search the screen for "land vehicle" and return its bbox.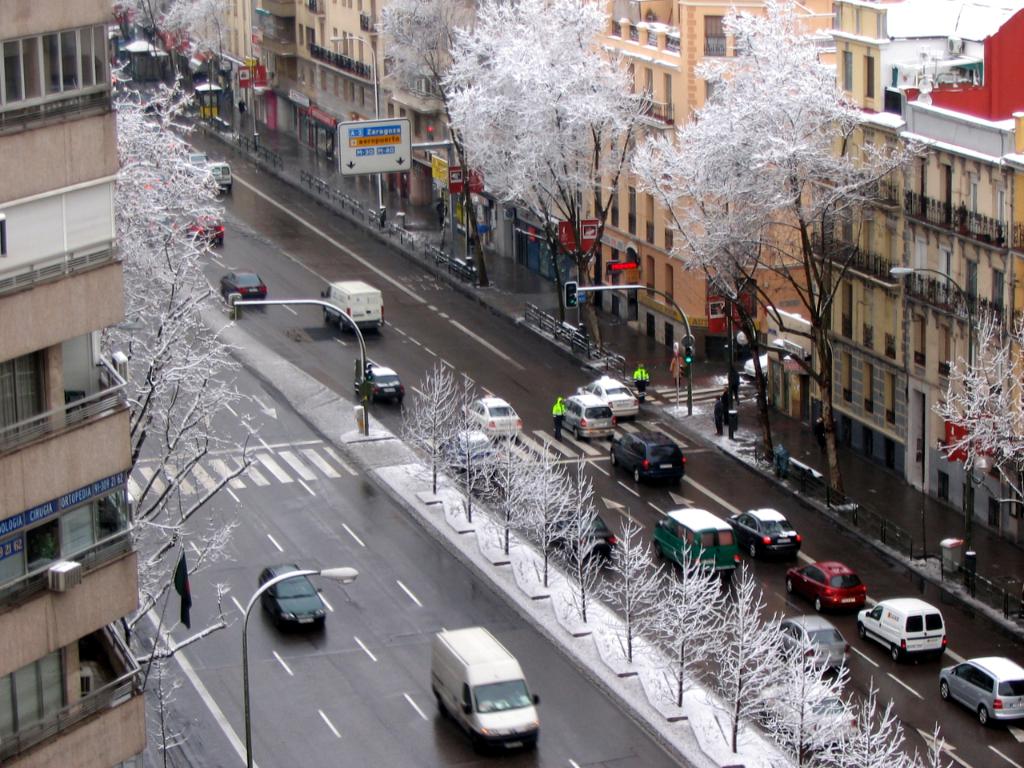
Found: <region>938, 654, 1023, 726</region>.
